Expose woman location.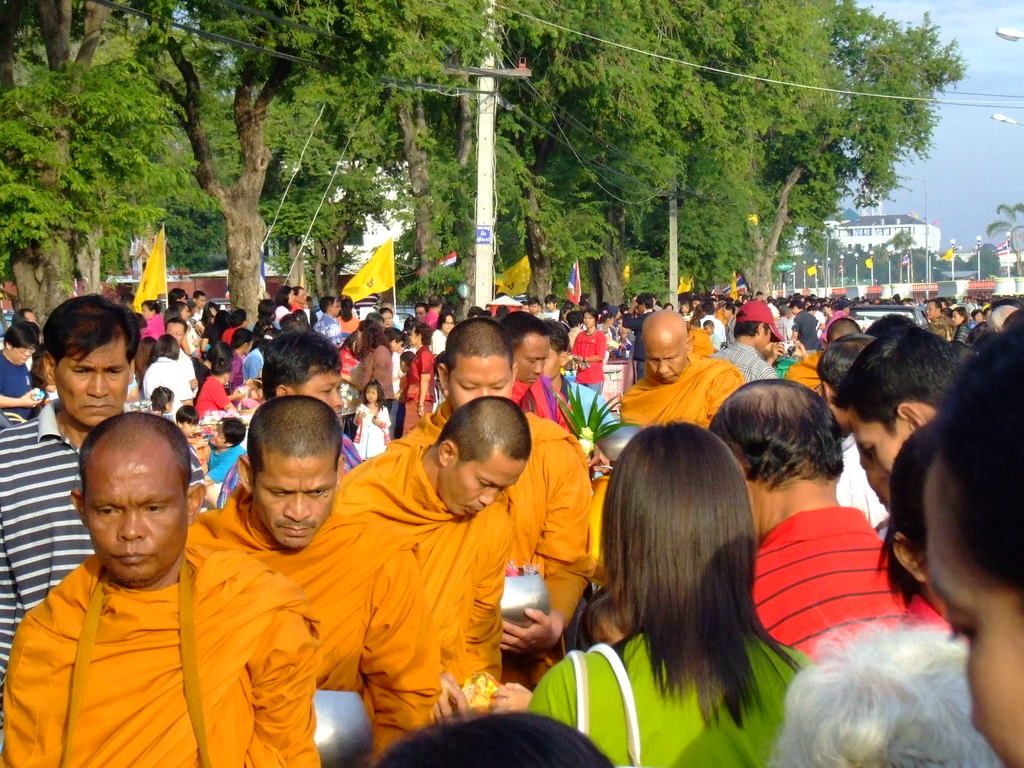
Exposed at <region>558, 394, 817, 760</region>.
